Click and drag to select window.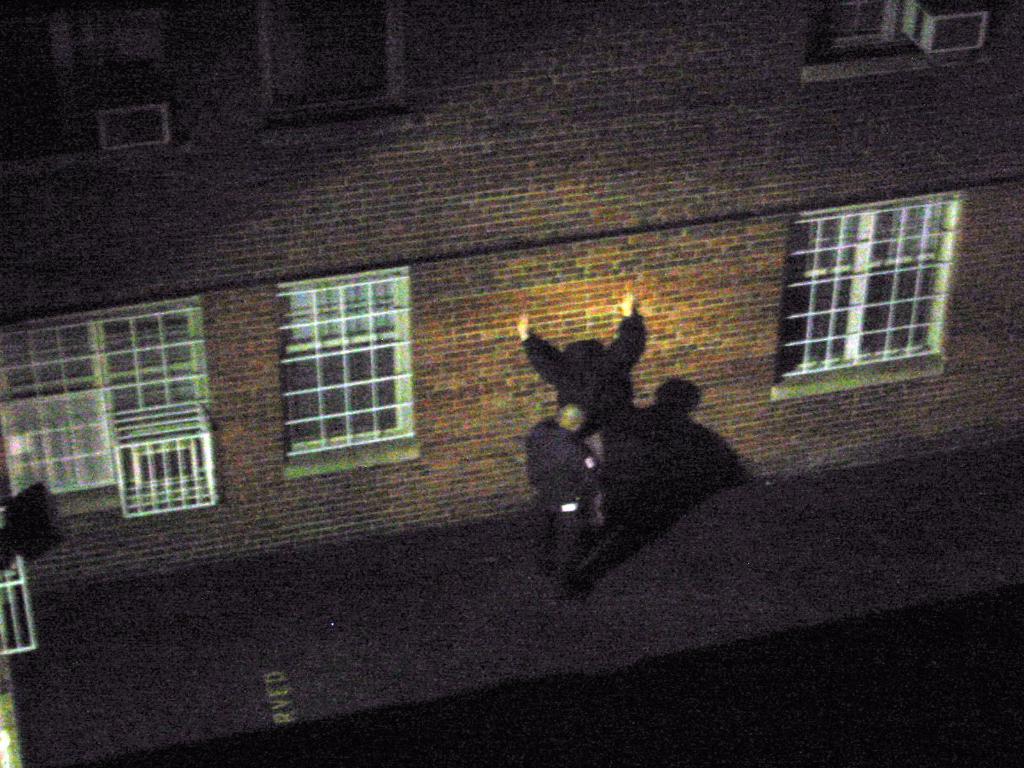
Selection: x1=799 y1=0 x2=1012 y2=95.
